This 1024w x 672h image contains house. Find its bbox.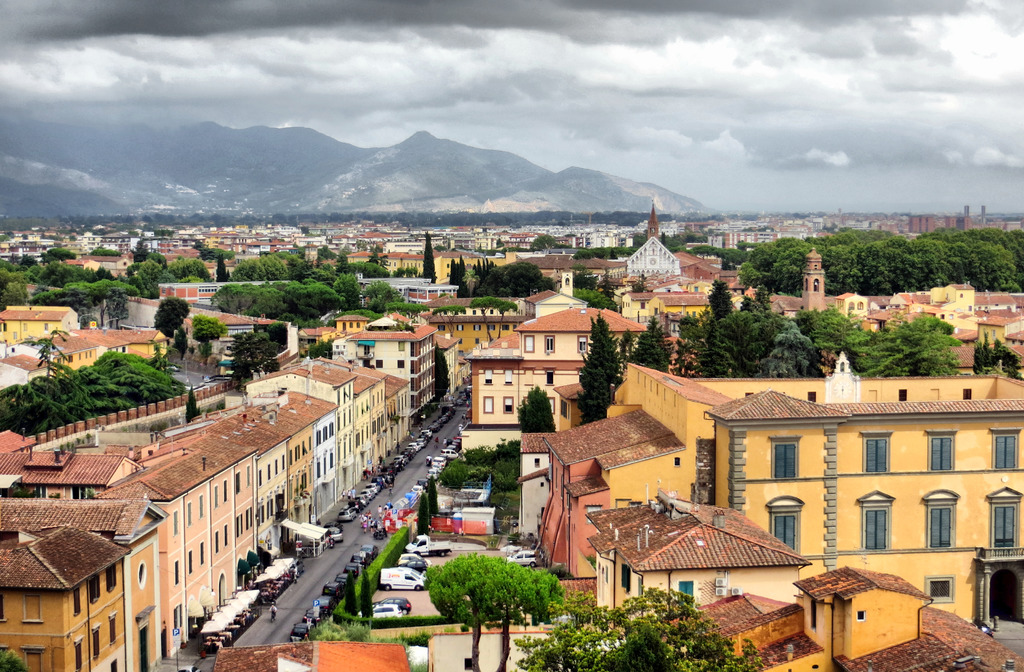
crop(233, 349, 394, 471).
